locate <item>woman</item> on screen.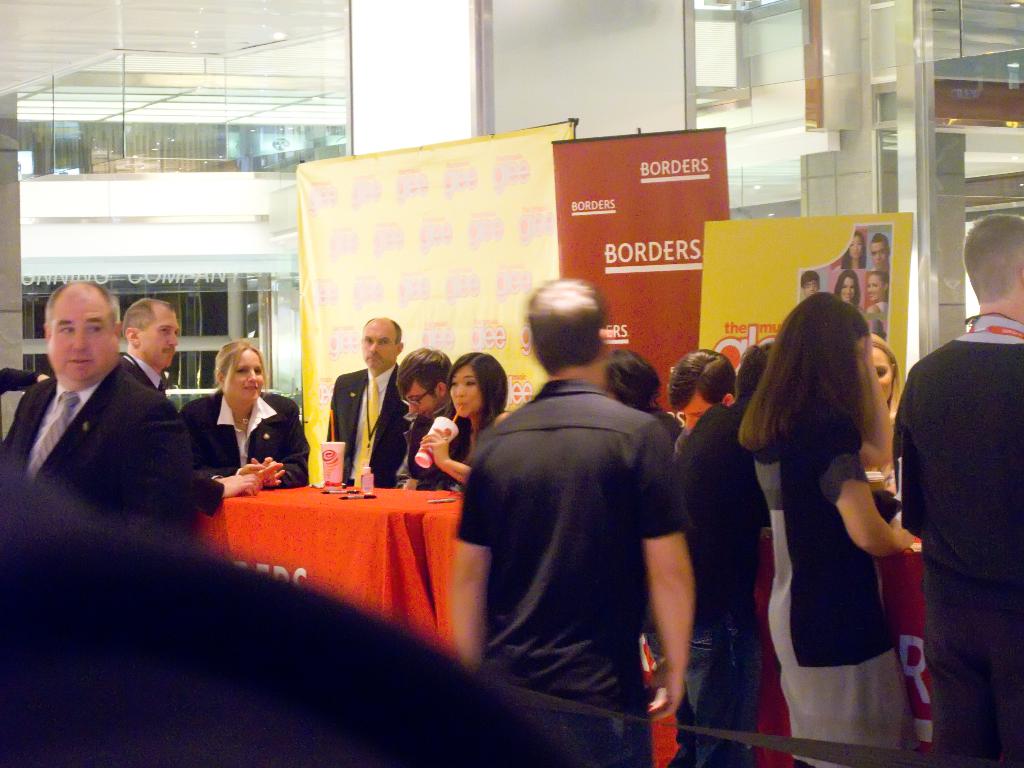
On screen at 835:273:861:307.
